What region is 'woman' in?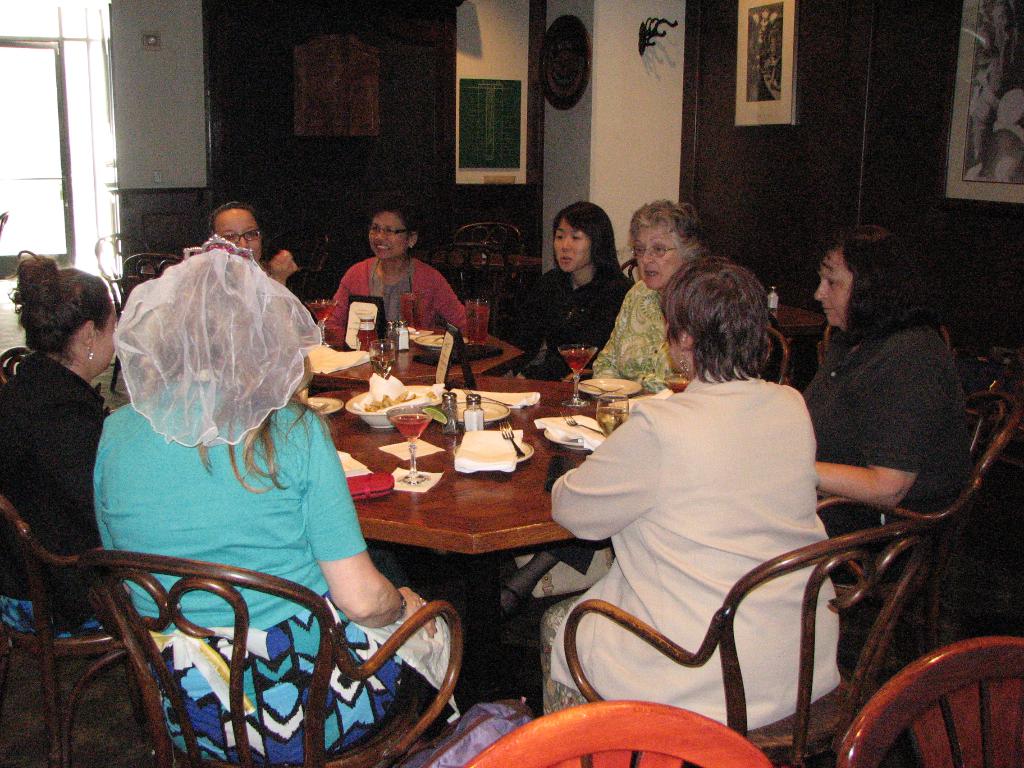
rect(95, 267, 469, 758).
